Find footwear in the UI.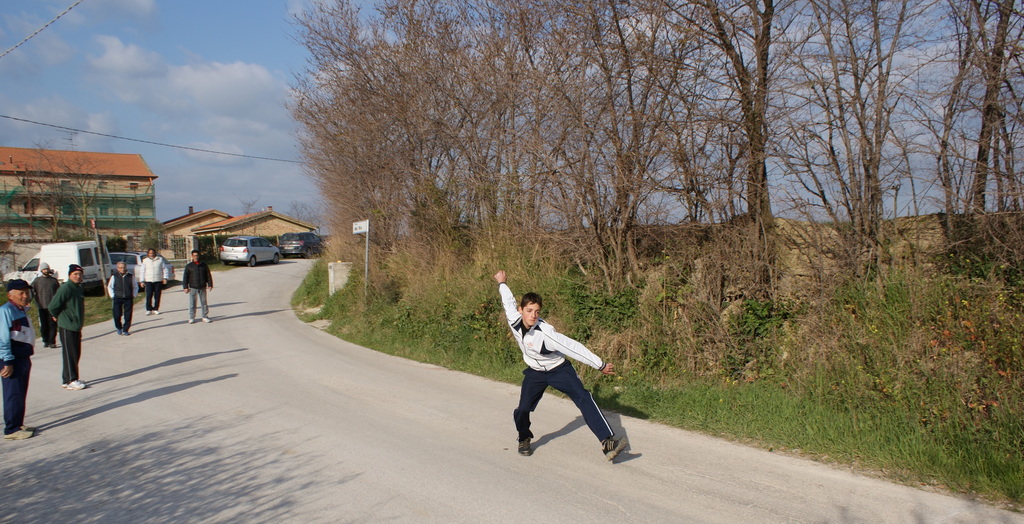
UI element at region(125, 331, 130, 336).
